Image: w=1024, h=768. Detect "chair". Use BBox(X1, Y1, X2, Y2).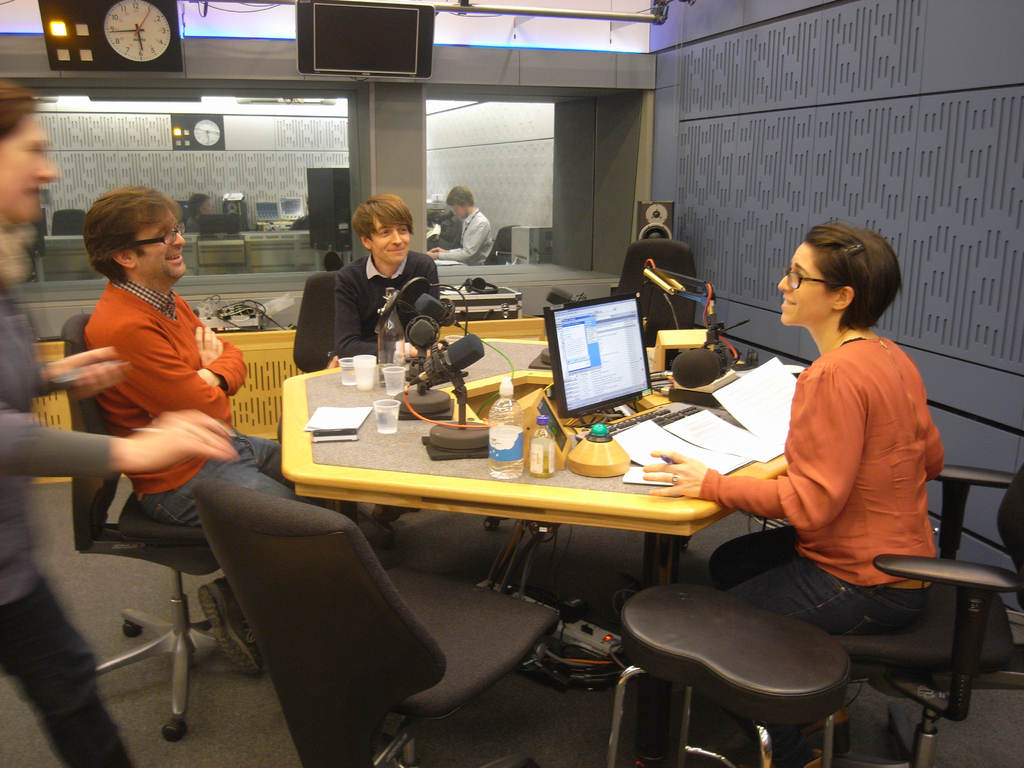
BBox(186, 484, 555, 767).
